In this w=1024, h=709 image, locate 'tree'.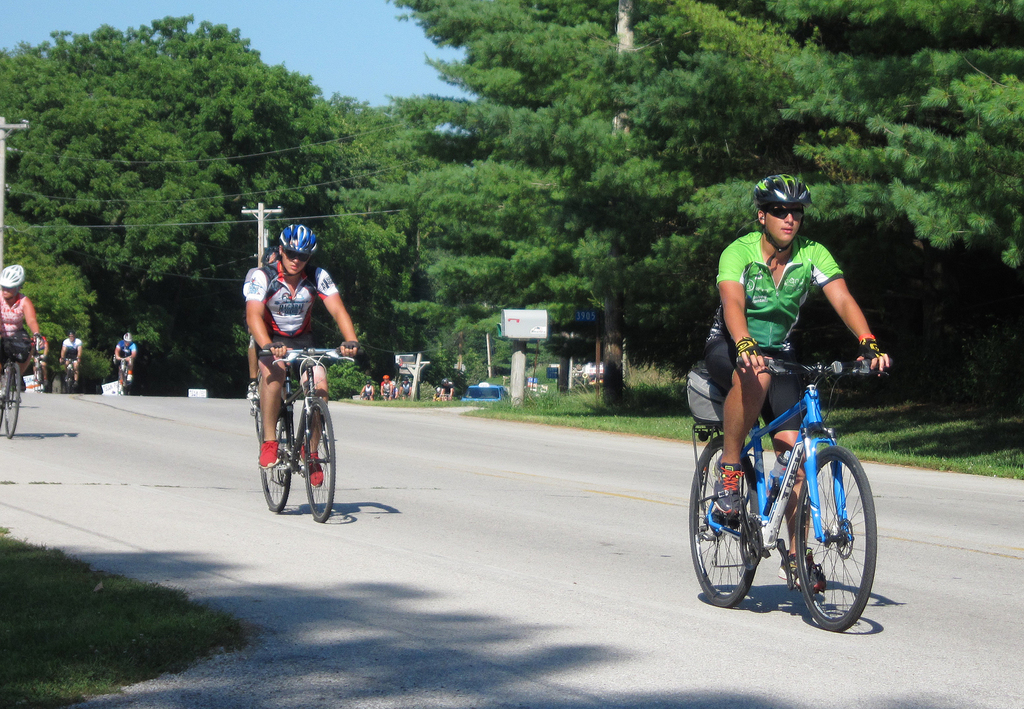
Bounding box: (x1=371, y1=0, x2=1023, y2=390).
